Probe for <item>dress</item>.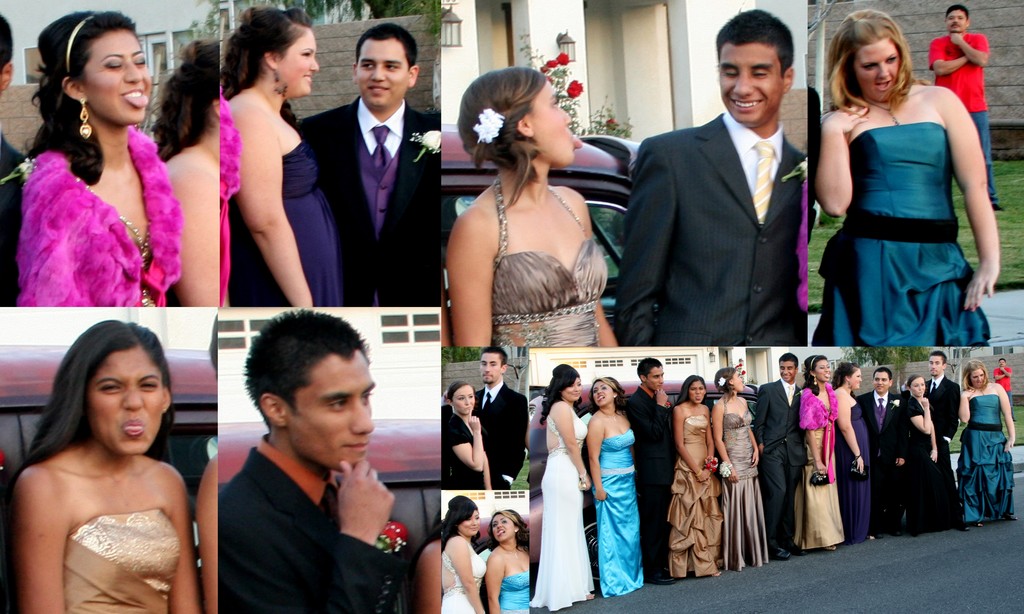
Probe result: BBox(73, 173, 156, 306).
